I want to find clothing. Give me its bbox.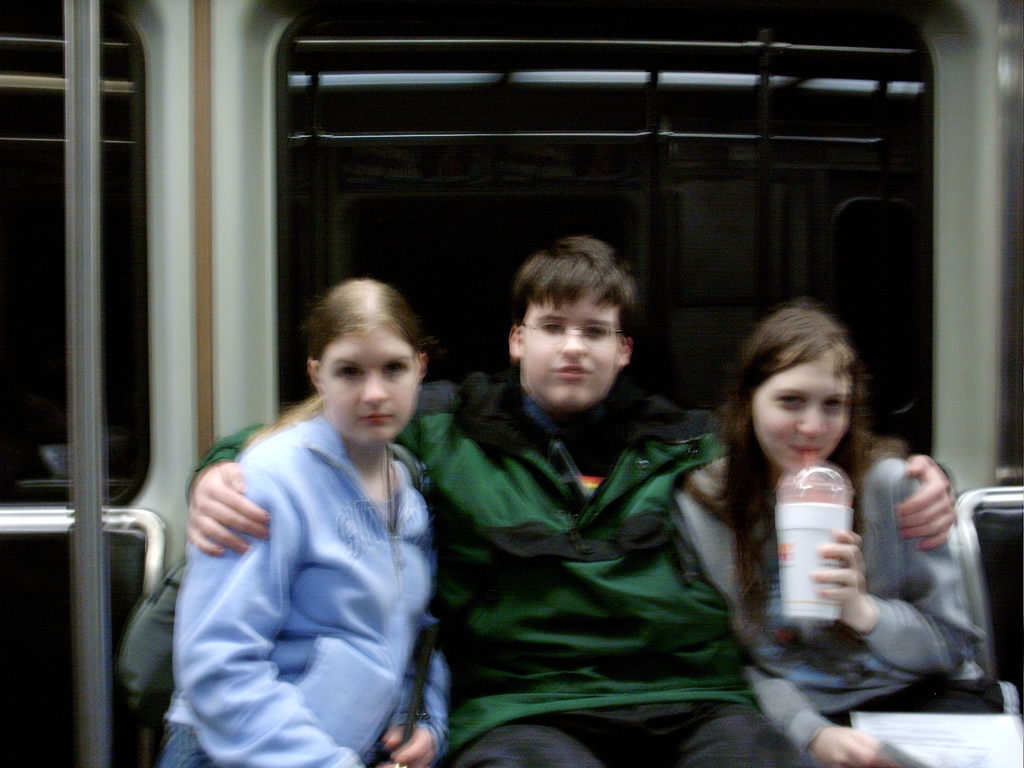
(143, 404, 439, 767).
